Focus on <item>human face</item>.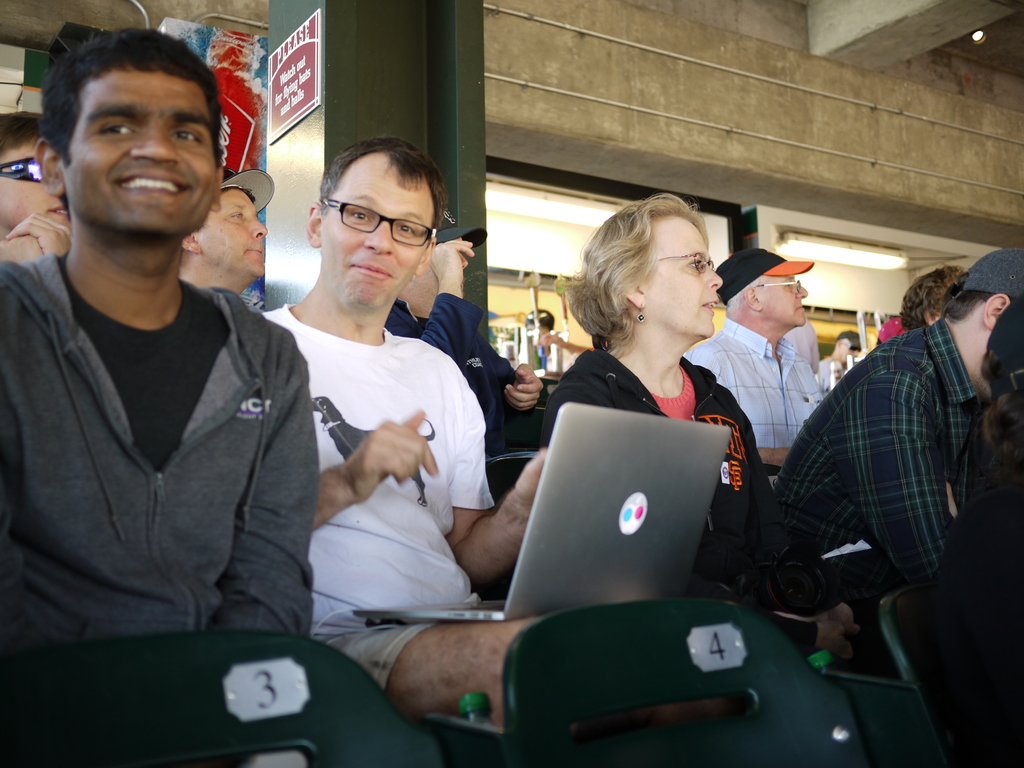
Focused at left=192, top=196, right=266, bottom=270.
